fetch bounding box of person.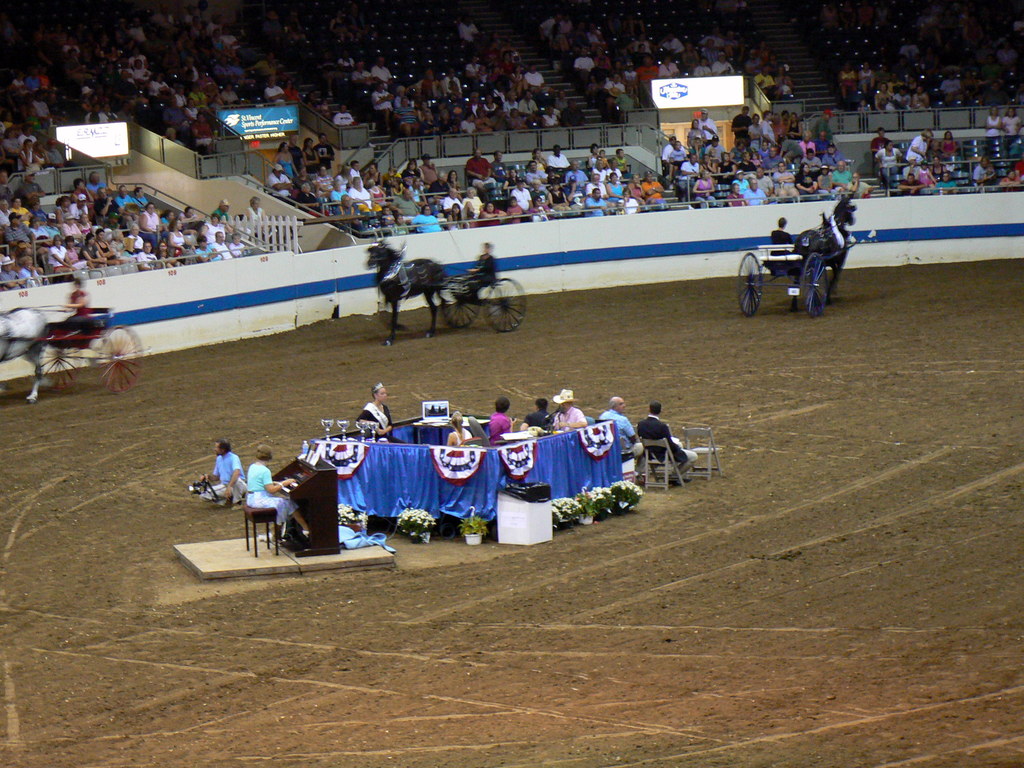
Bbox: [x1=24, y1=166, x2=49, y2=197].
